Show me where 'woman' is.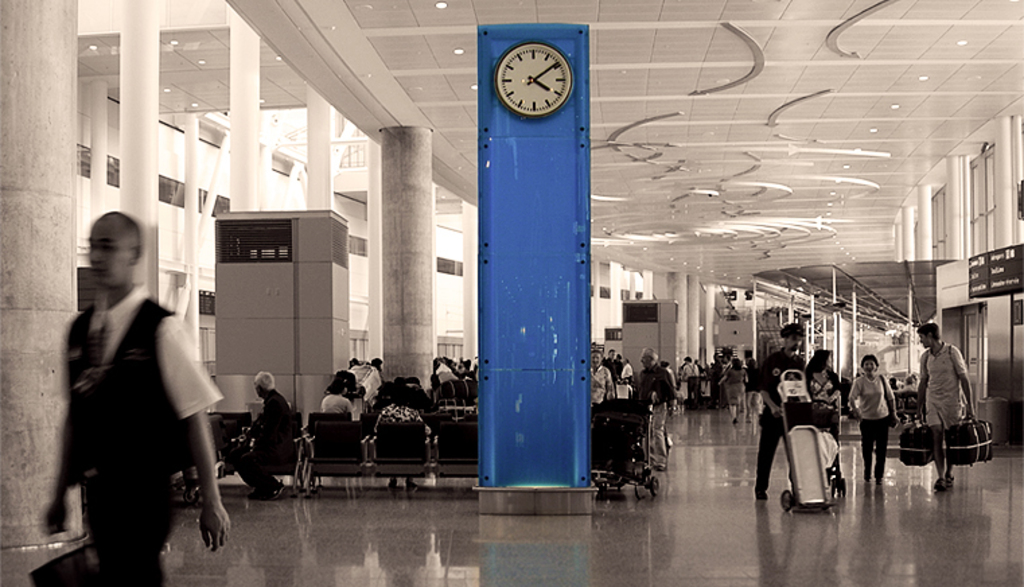
'woman' is at Rect(719, 357, 751, 423).
